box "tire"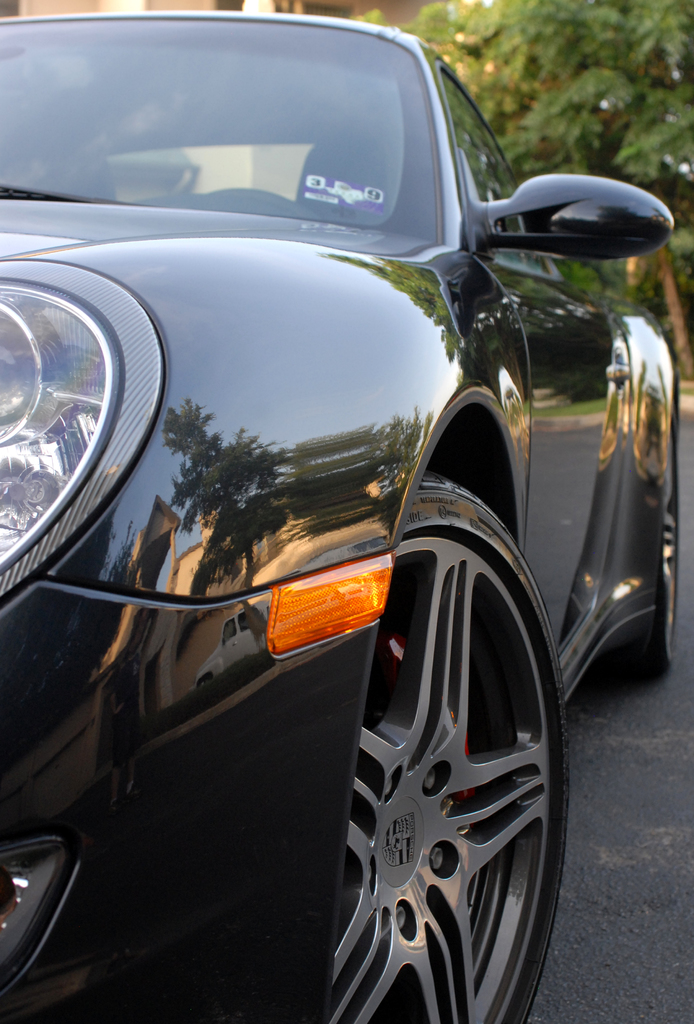
(x1=605, y1=403, x2=681, y2=683)
